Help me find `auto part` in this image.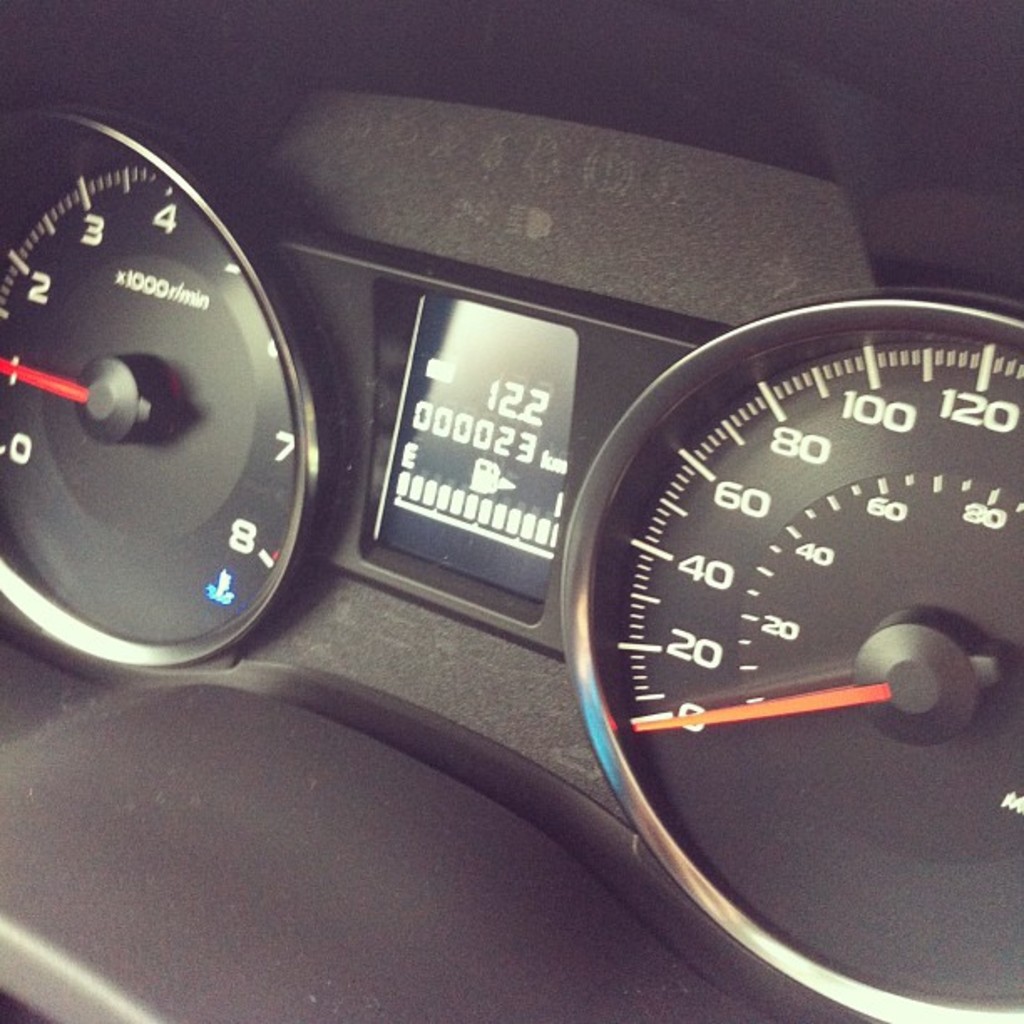
Found it: <region>0, 0, 1022, 1022</region>.
